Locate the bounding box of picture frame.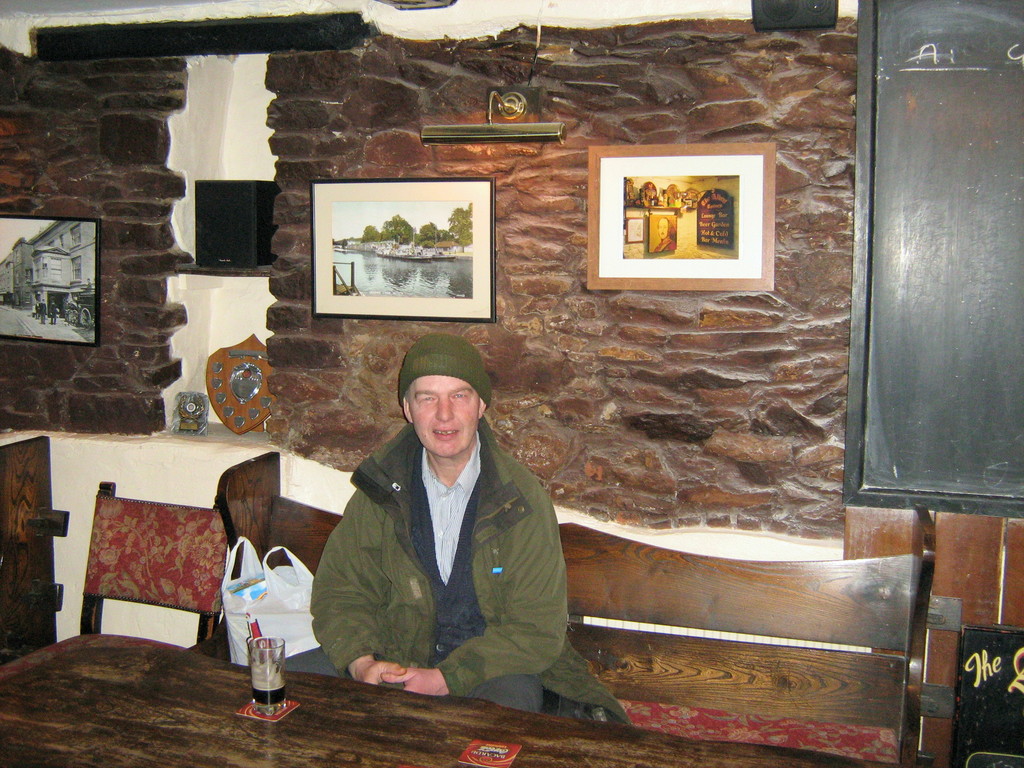
Bounding box: x1=842, y1=0, x2=1023, y2=529.
